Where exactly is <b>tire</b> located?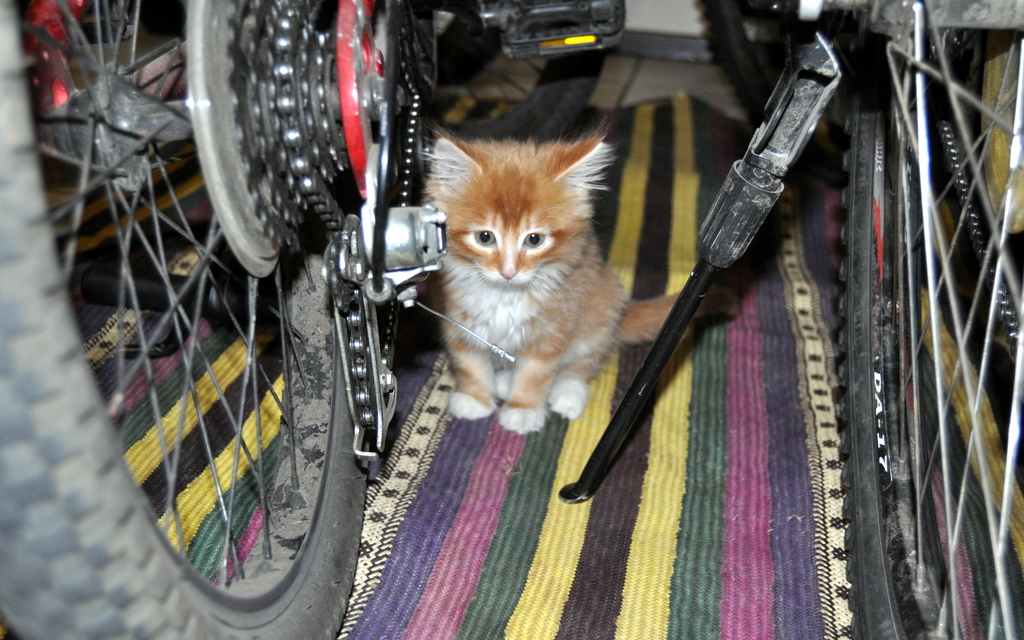
Its bounding box is x1=836, y1=0, x2=1023, y2=639.
